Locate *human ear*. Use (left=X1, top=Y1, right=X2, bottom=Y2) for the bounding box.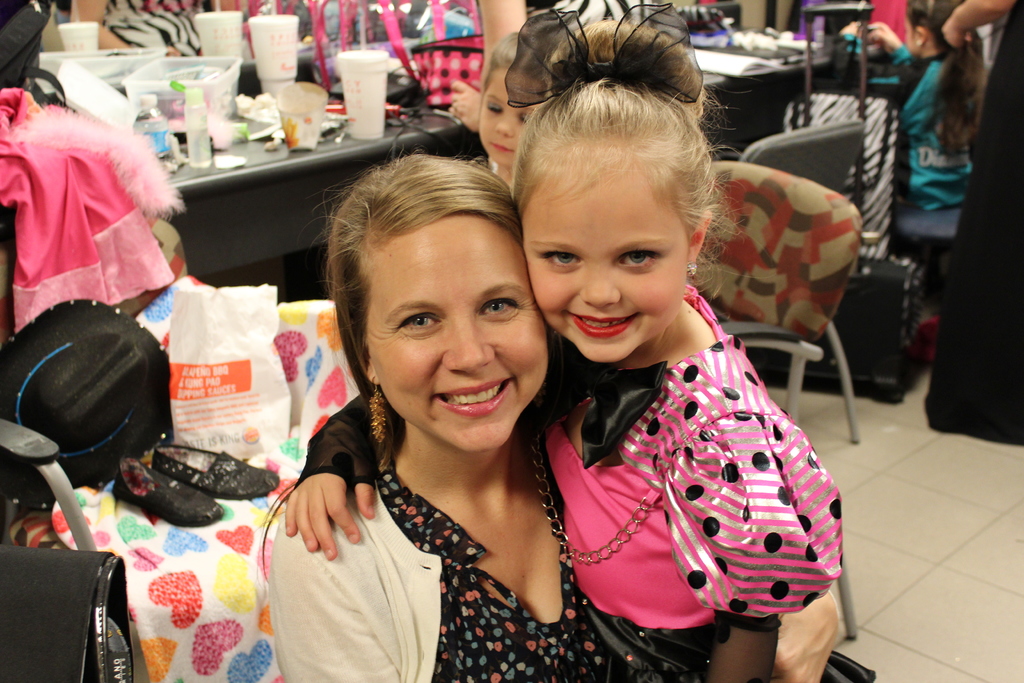
(left=689, top=210, right=717, bottom=265).
